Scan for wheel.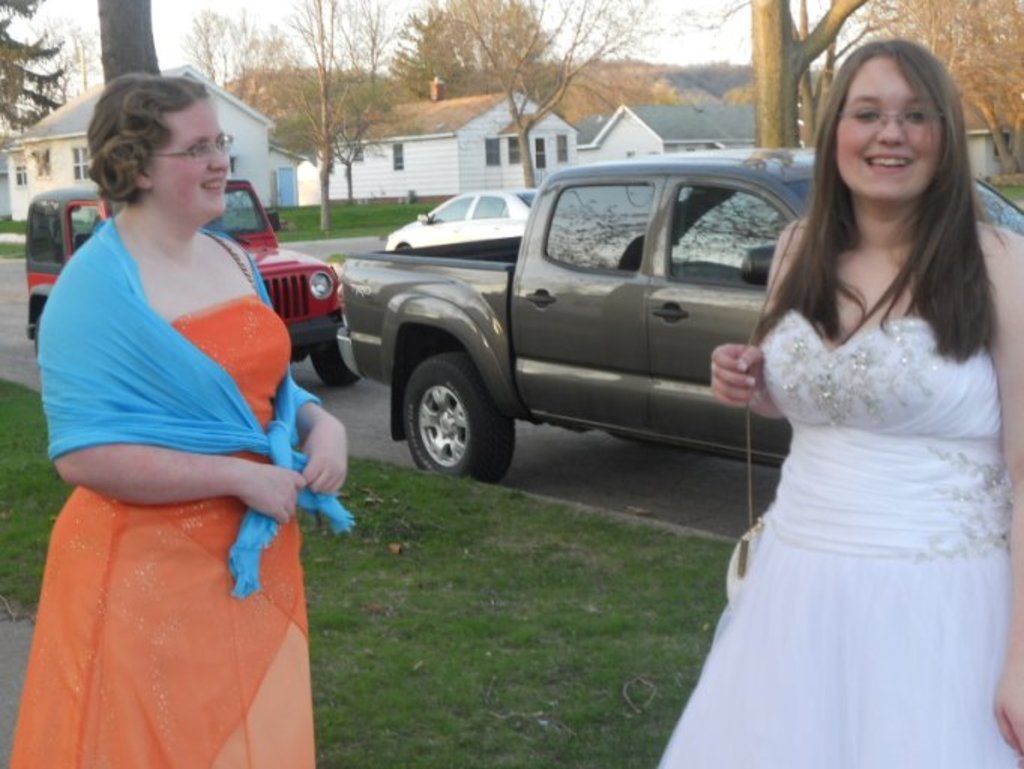
Scan result: [312, 336, 357, 388].
